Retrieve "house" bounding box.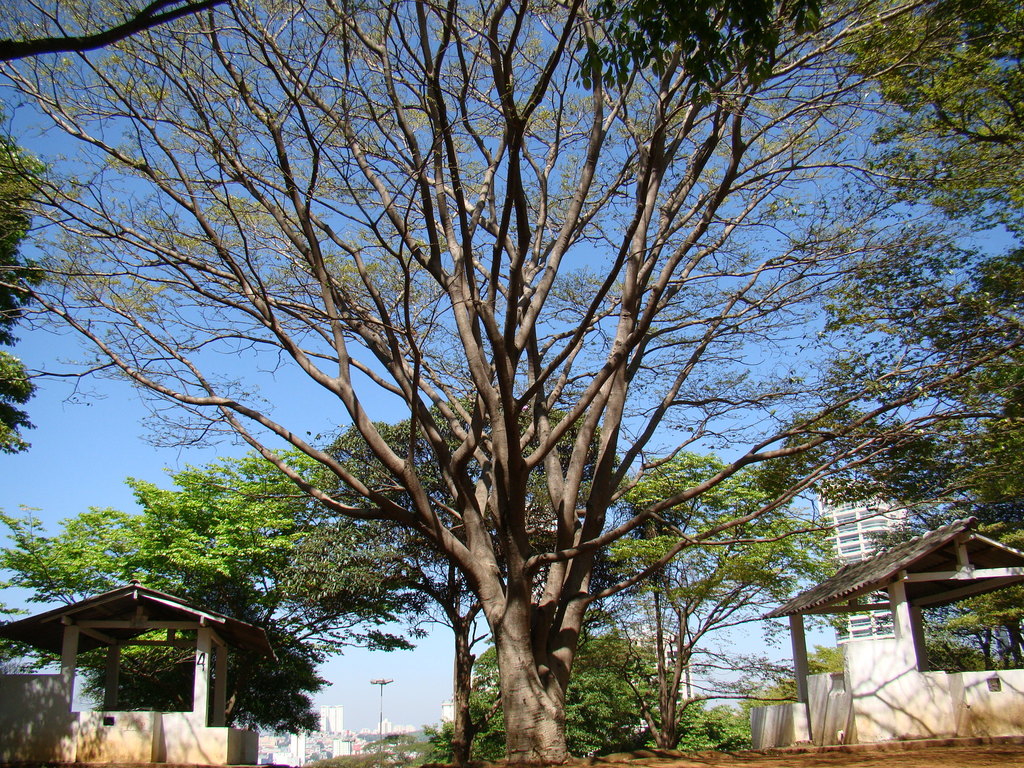
Bounding box: 34/567/278/731.
